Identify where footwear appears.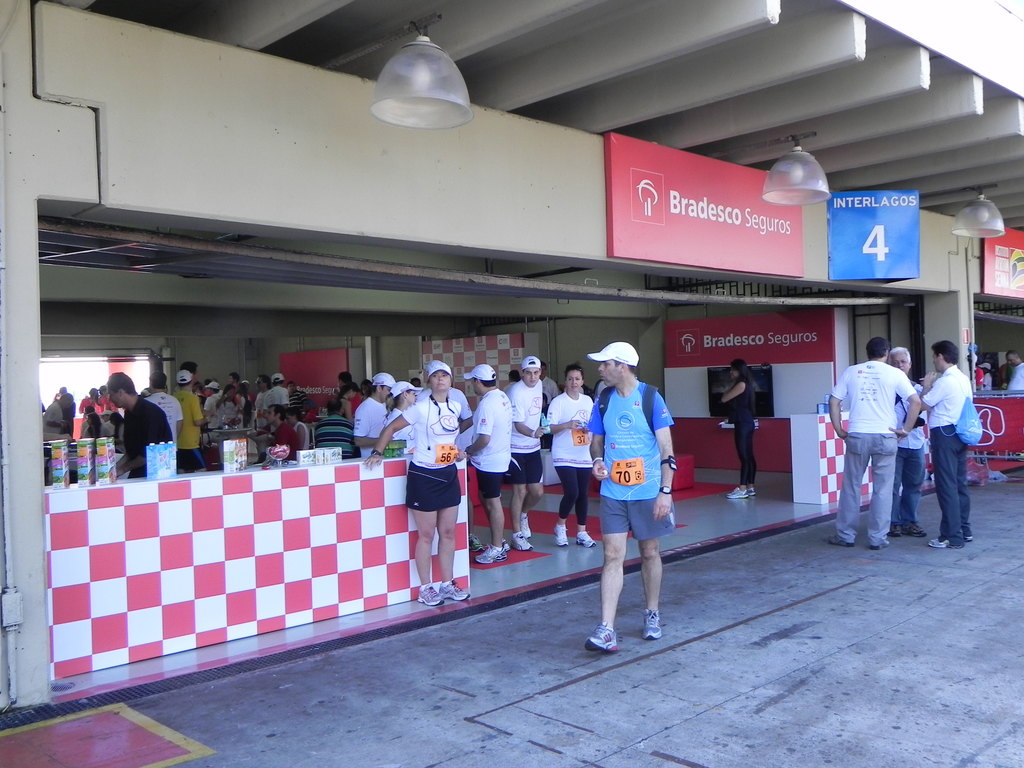
Appears at BBox(521, 513, 533, 539).
